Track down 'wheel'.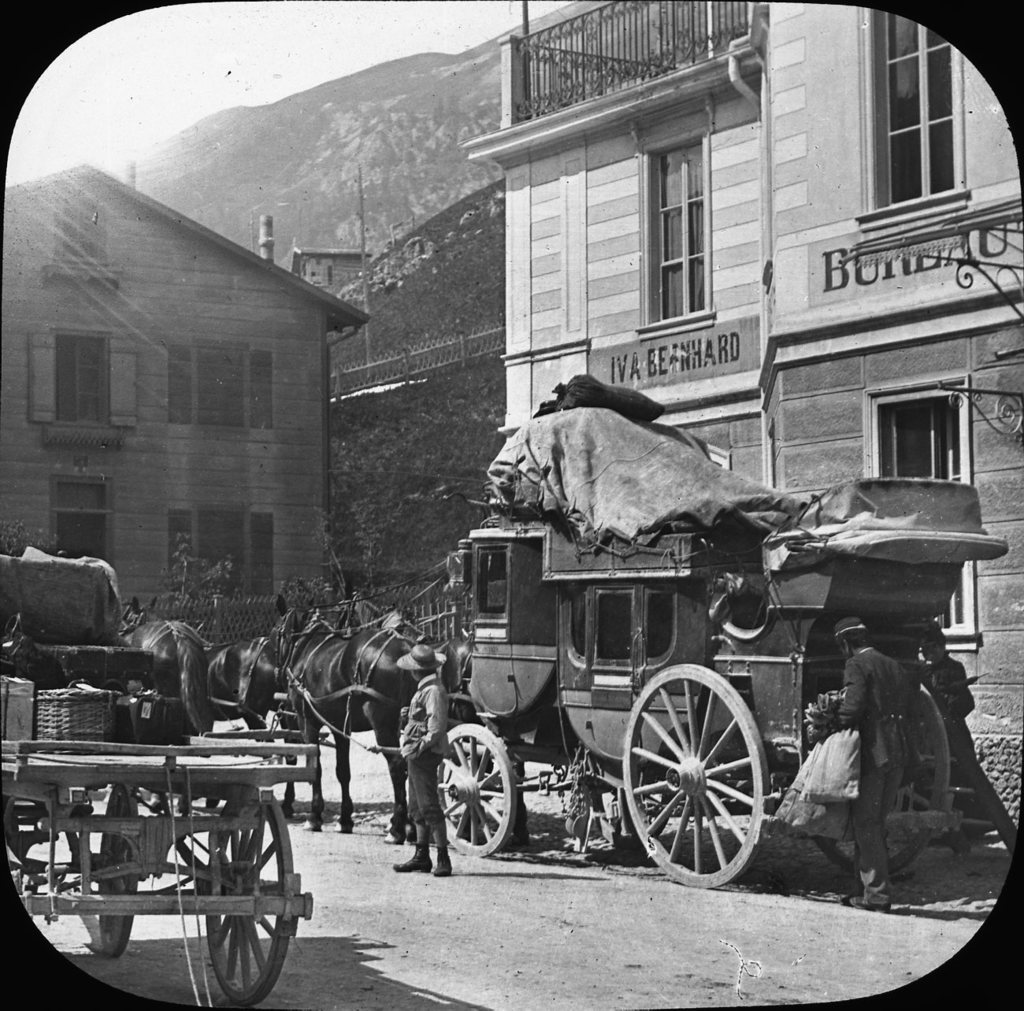
Tracked to x1=95, y1=783, x2=140, y2=957.
